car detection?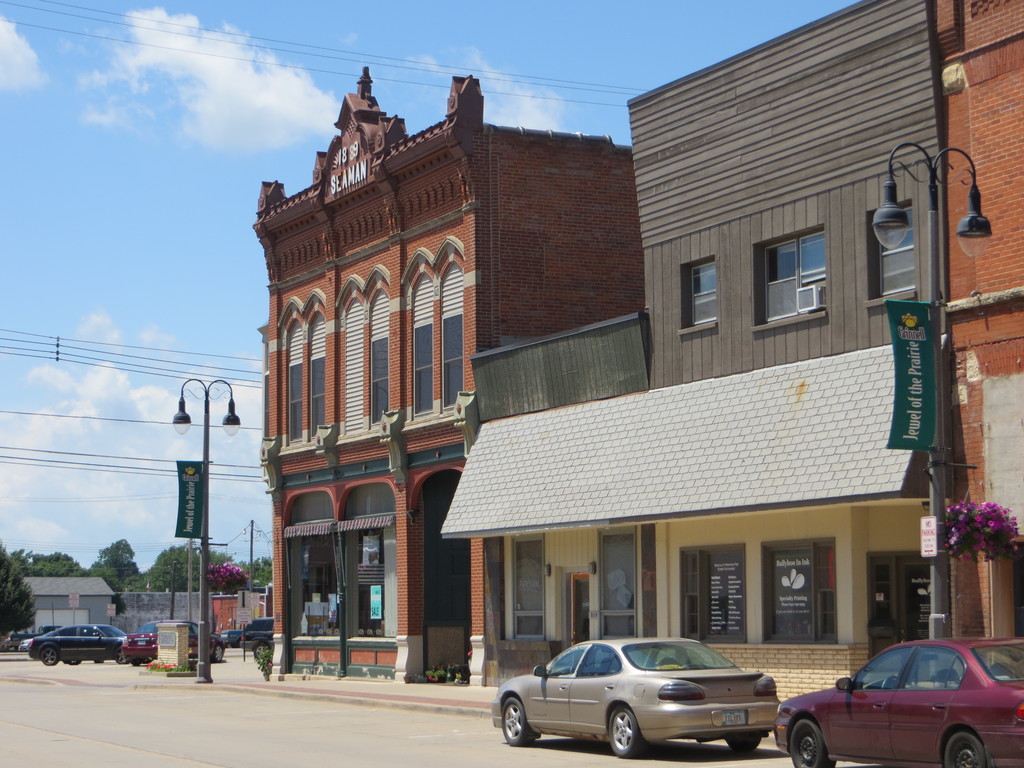
226, 616, 278, 653
